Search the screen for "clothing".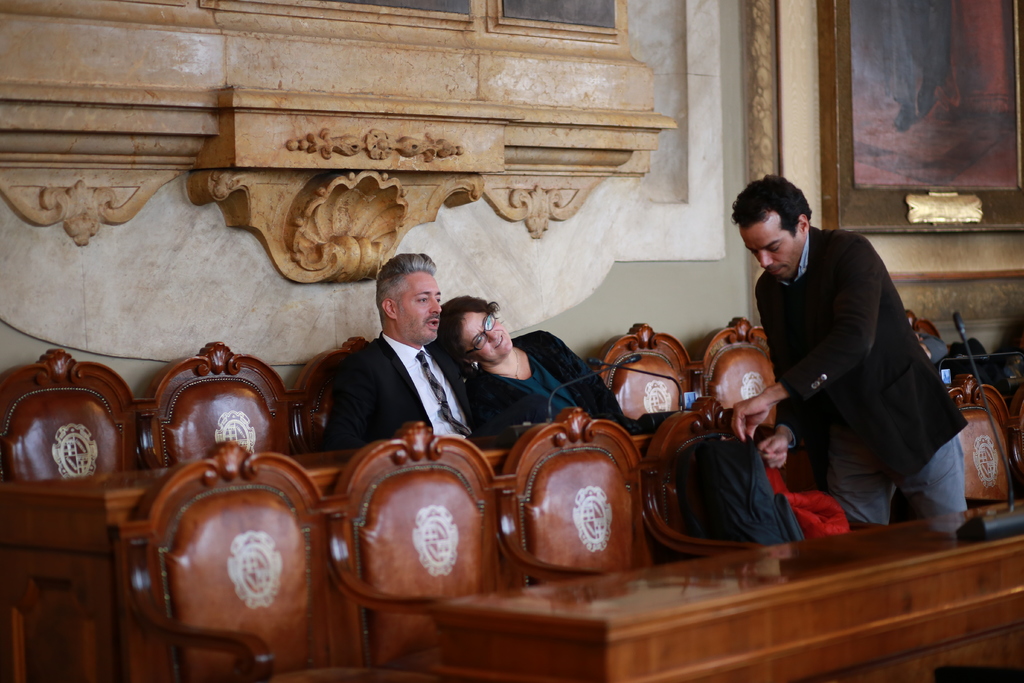
Found at 329 338 488 444.
